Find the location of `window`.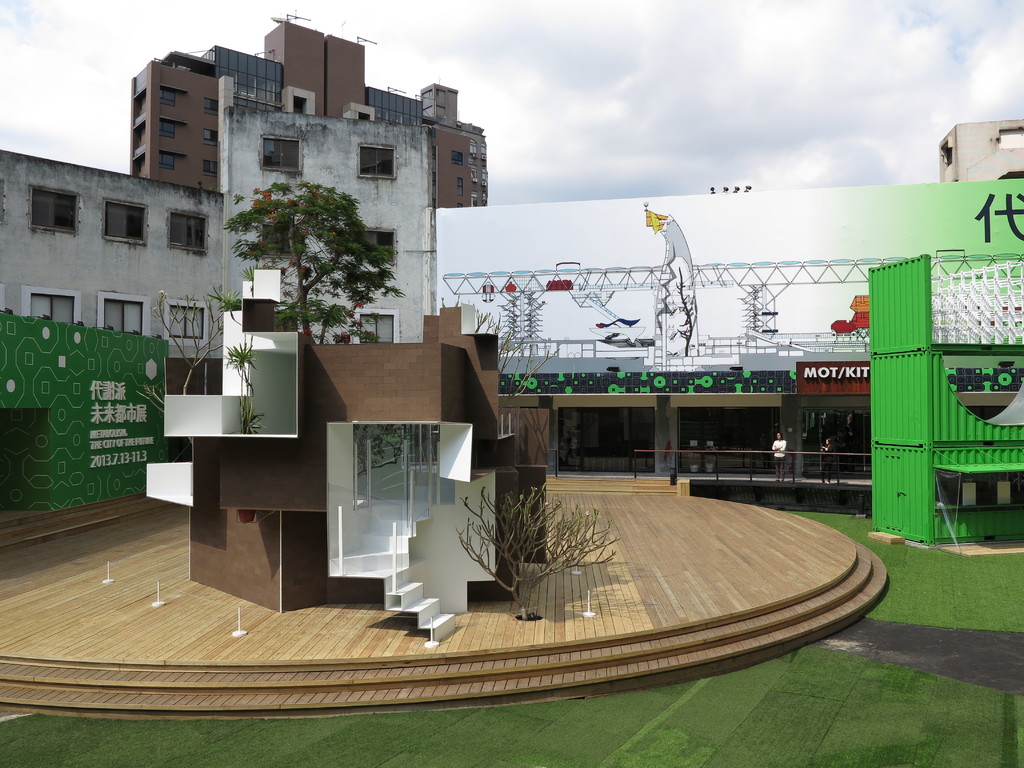
Location: BBox(206, 129, 218, 148).
